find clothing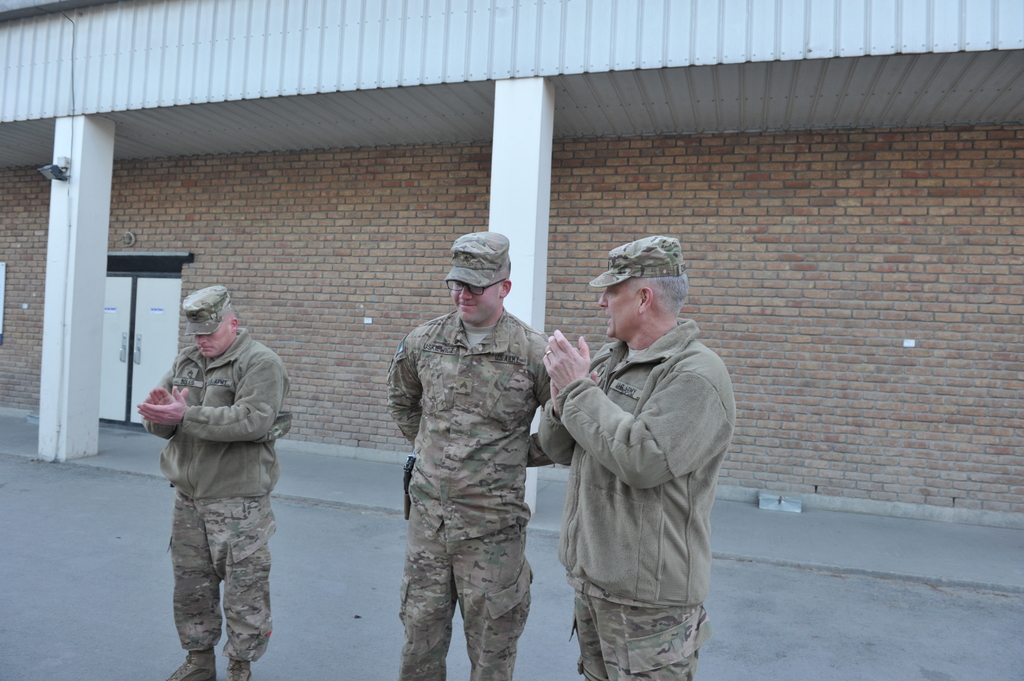
locate(388, 309, 549, 680)
